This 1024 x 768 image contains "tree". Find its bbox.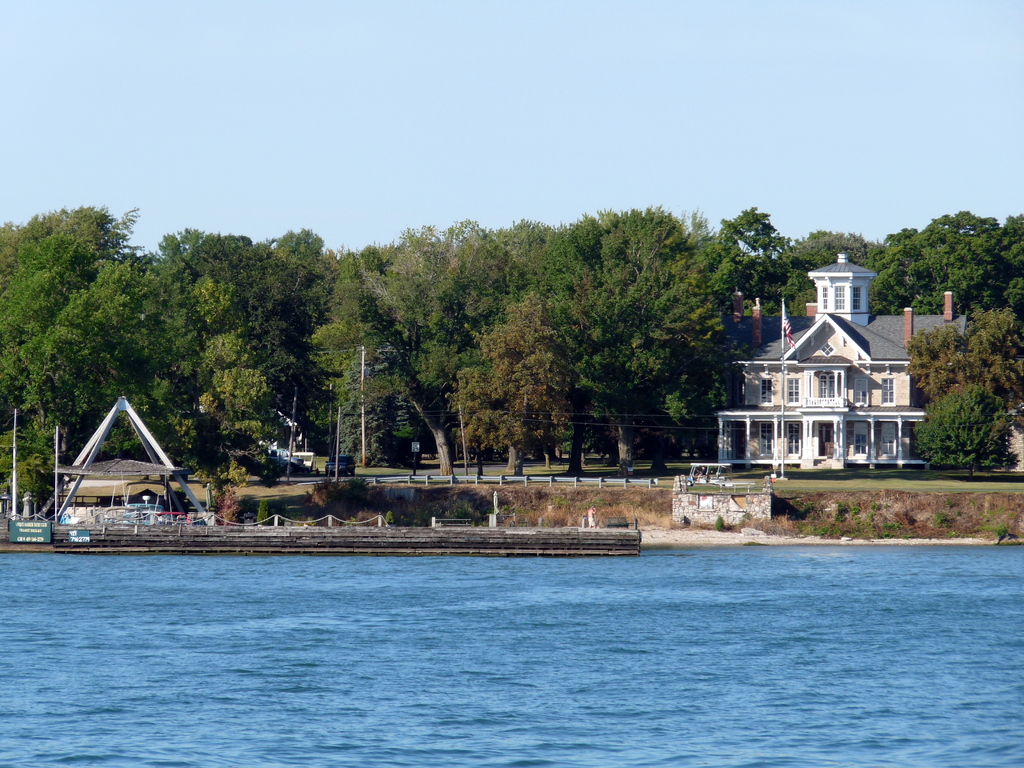
crop(13, 191, 143, 439).
